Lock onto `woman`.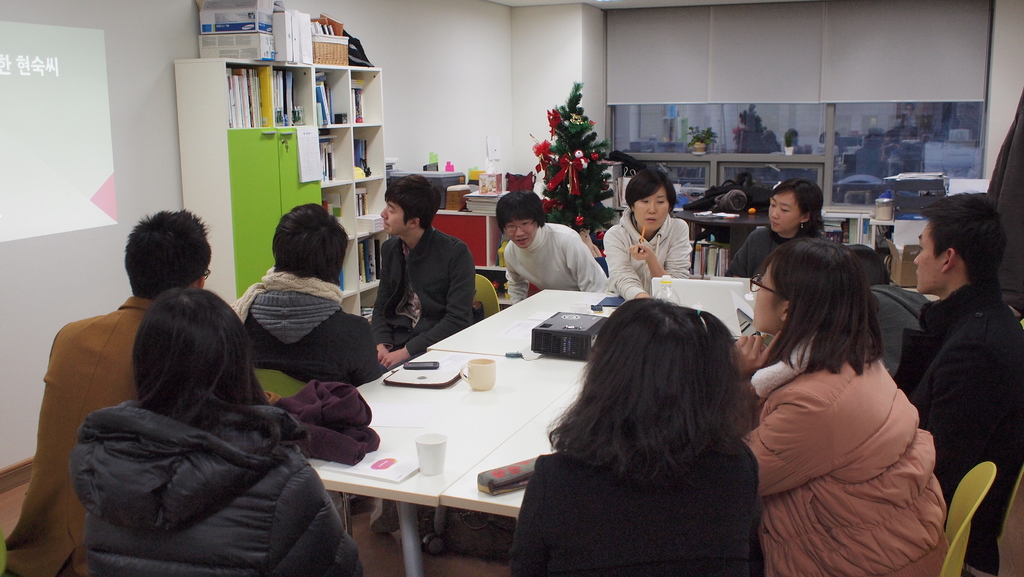
Locked: Rect(724, 182, 838, 283).
